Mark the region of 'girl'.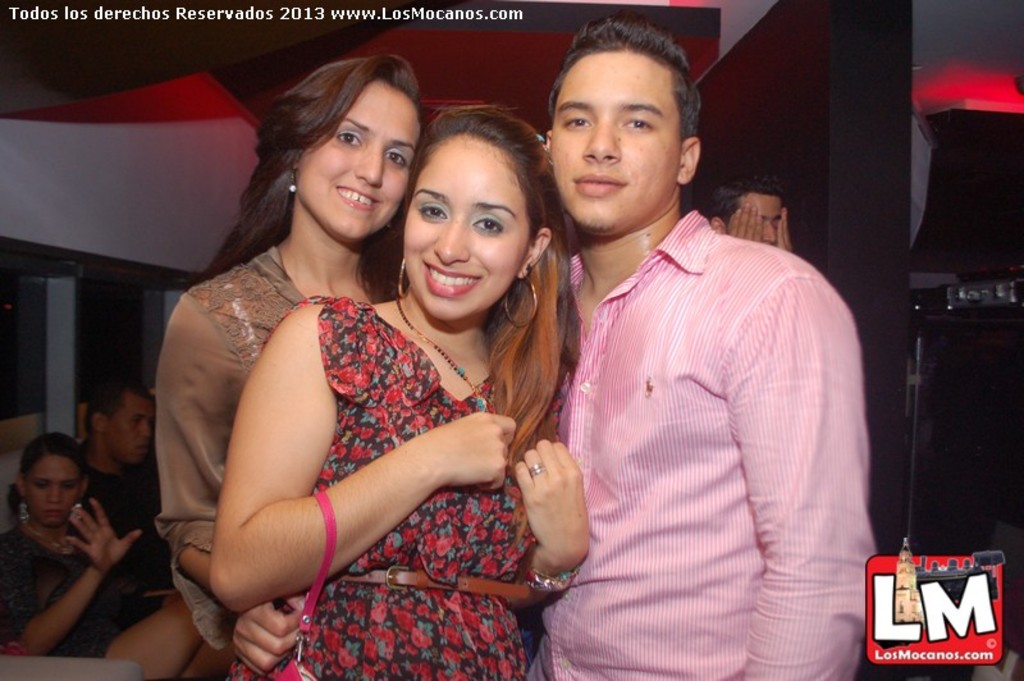
Region: box=[0, 428, 120, 678].
